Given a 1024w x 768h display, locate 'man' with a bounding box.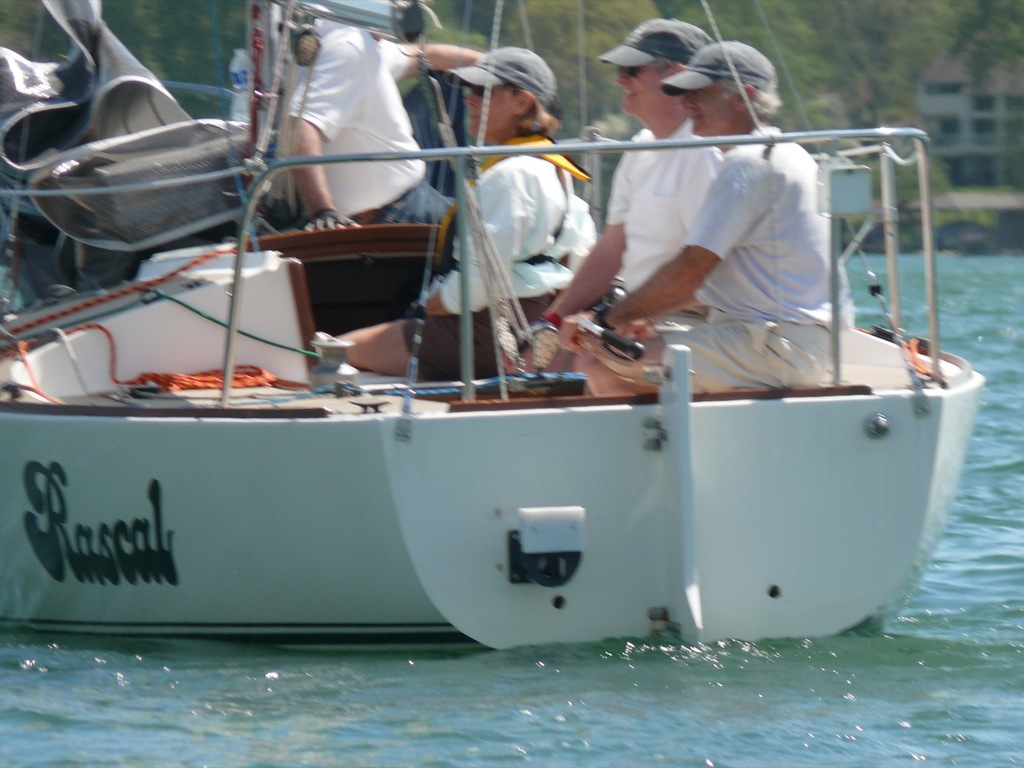
Located: rect(219, 10, 456, 238).
